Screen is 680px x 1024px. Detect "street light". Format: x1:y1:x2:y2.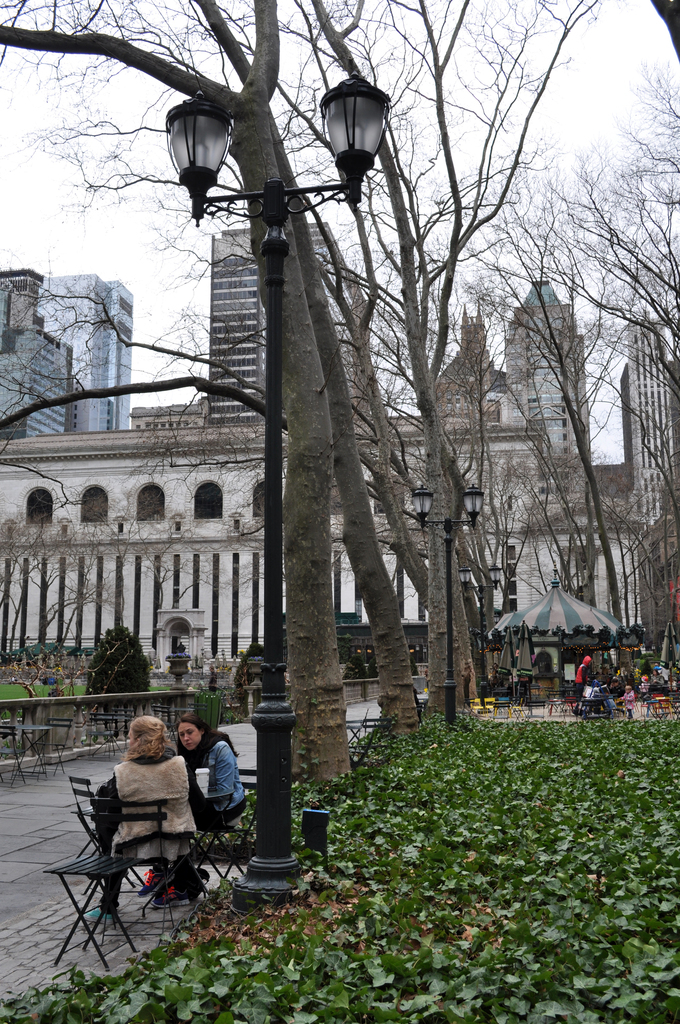
302:70:394:216.
